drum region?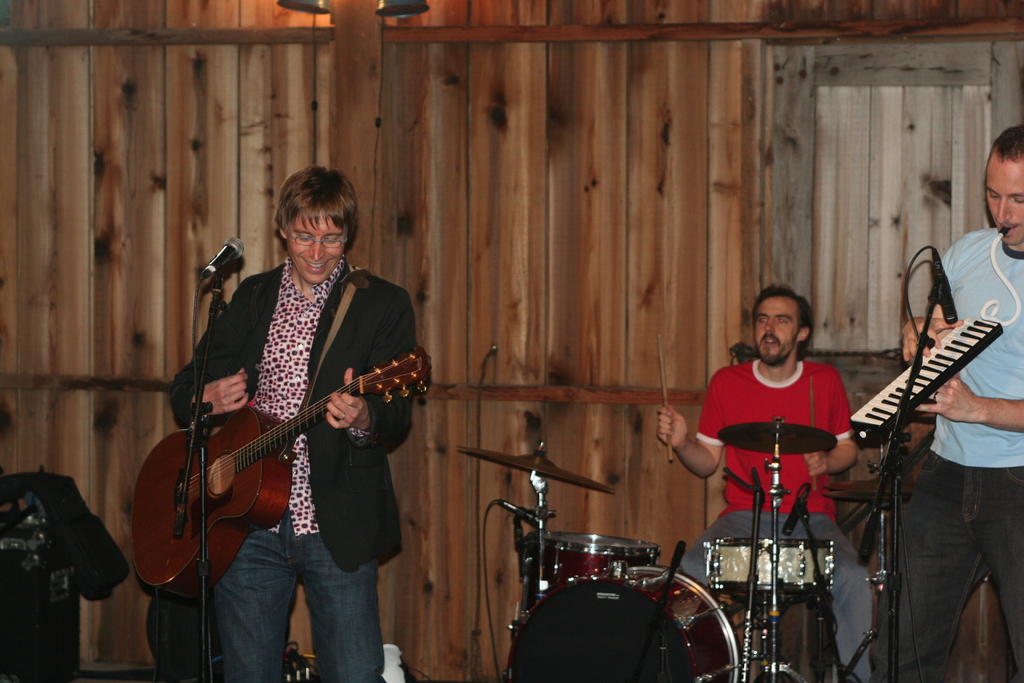
{"x1": 507, "y1": 561, "x2": 739, "y2": 682}
